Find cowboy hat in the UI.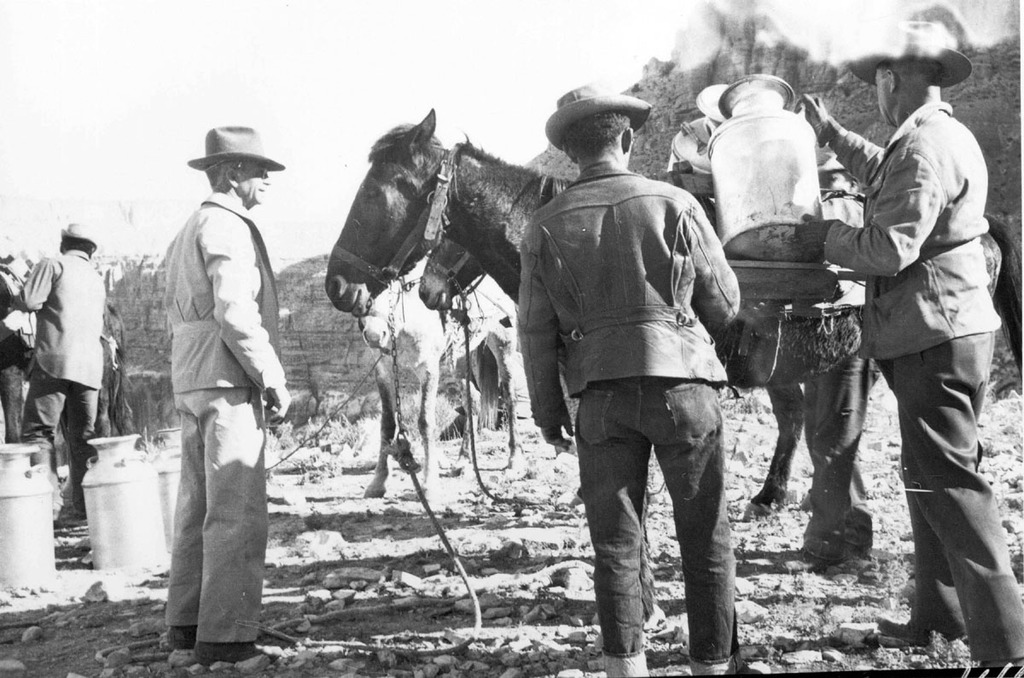
UI element at {"left": 2, "top": 249, "right": 28, "bottom": 283}.
